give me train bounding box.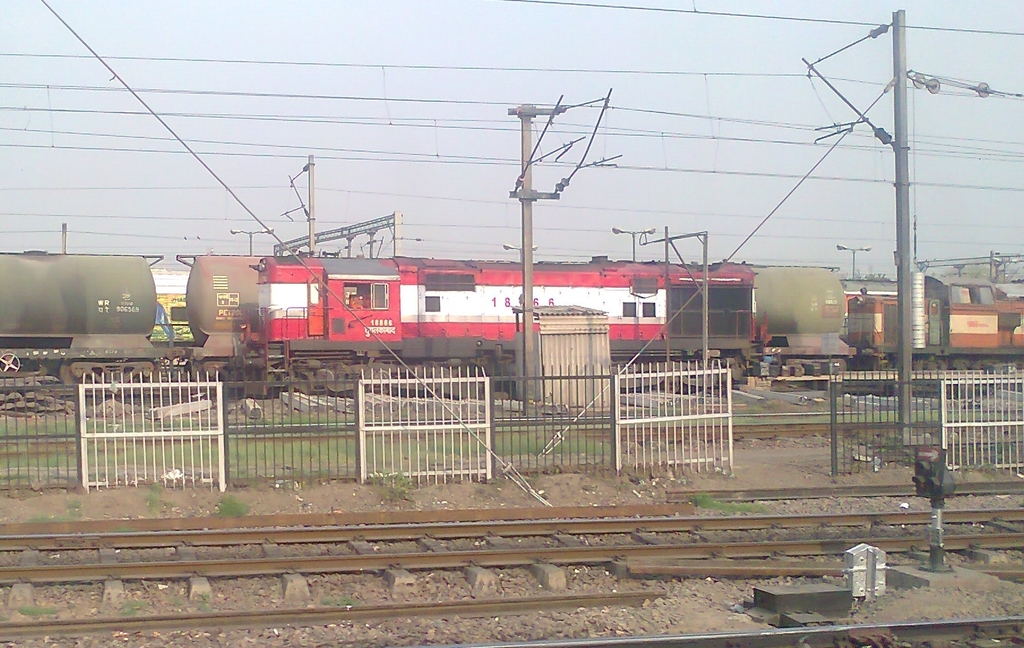
149/267/190/342.
